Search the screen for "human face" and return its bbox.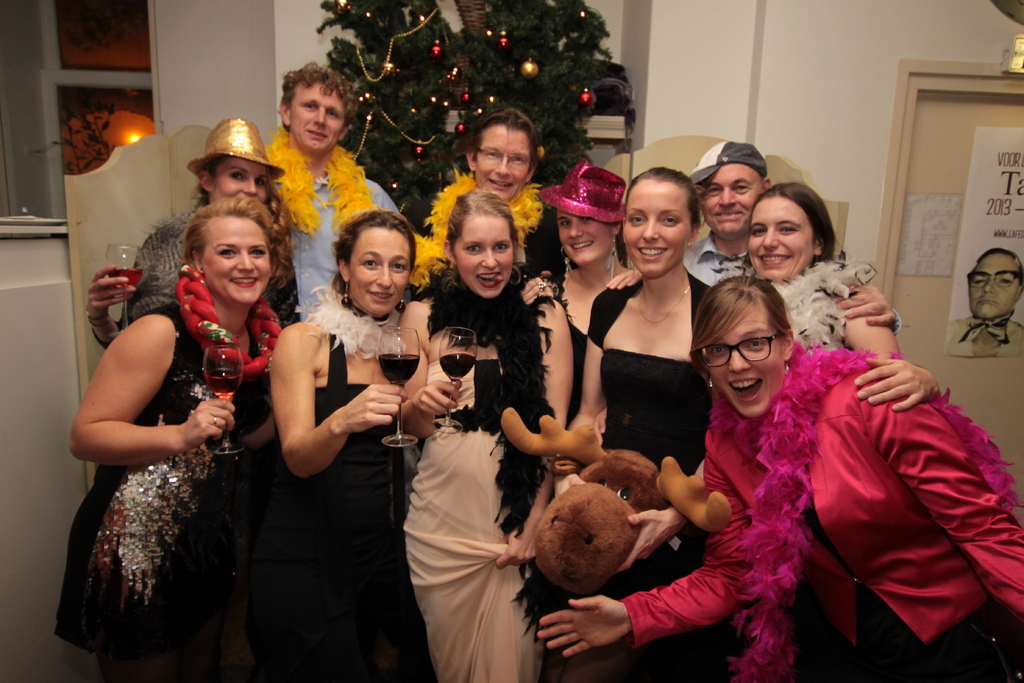
Found: select_region(559, 210, 611, 267).
